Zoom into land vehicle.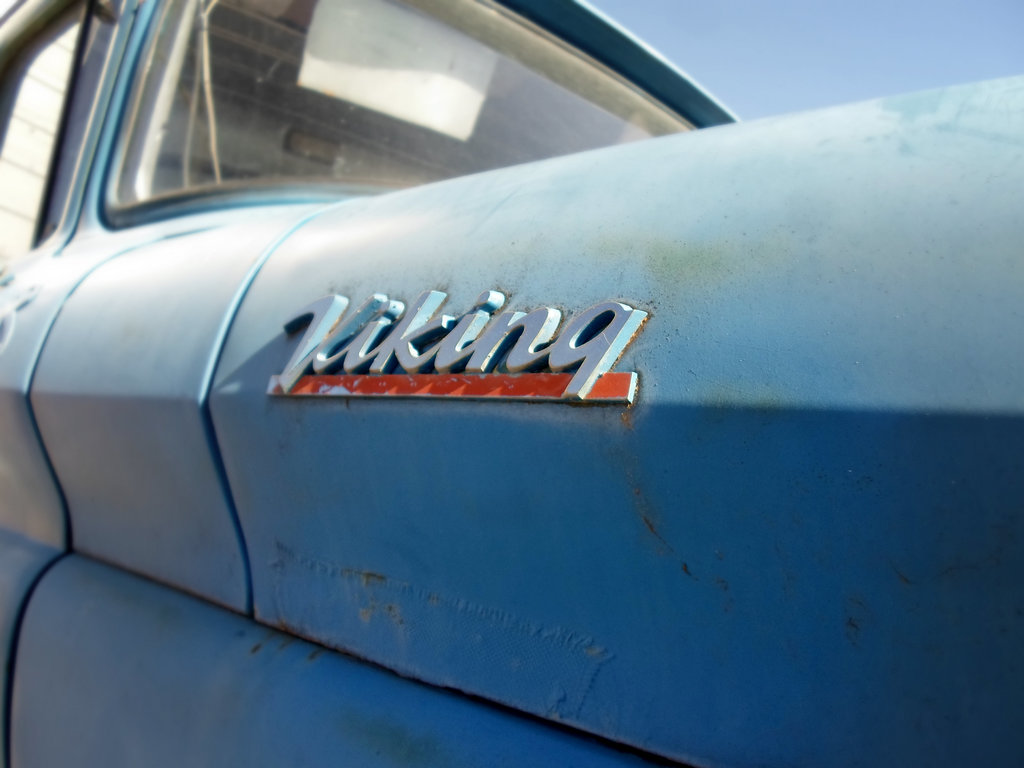
Zoom target: <region>0, 0, 1023, 767</region>.
